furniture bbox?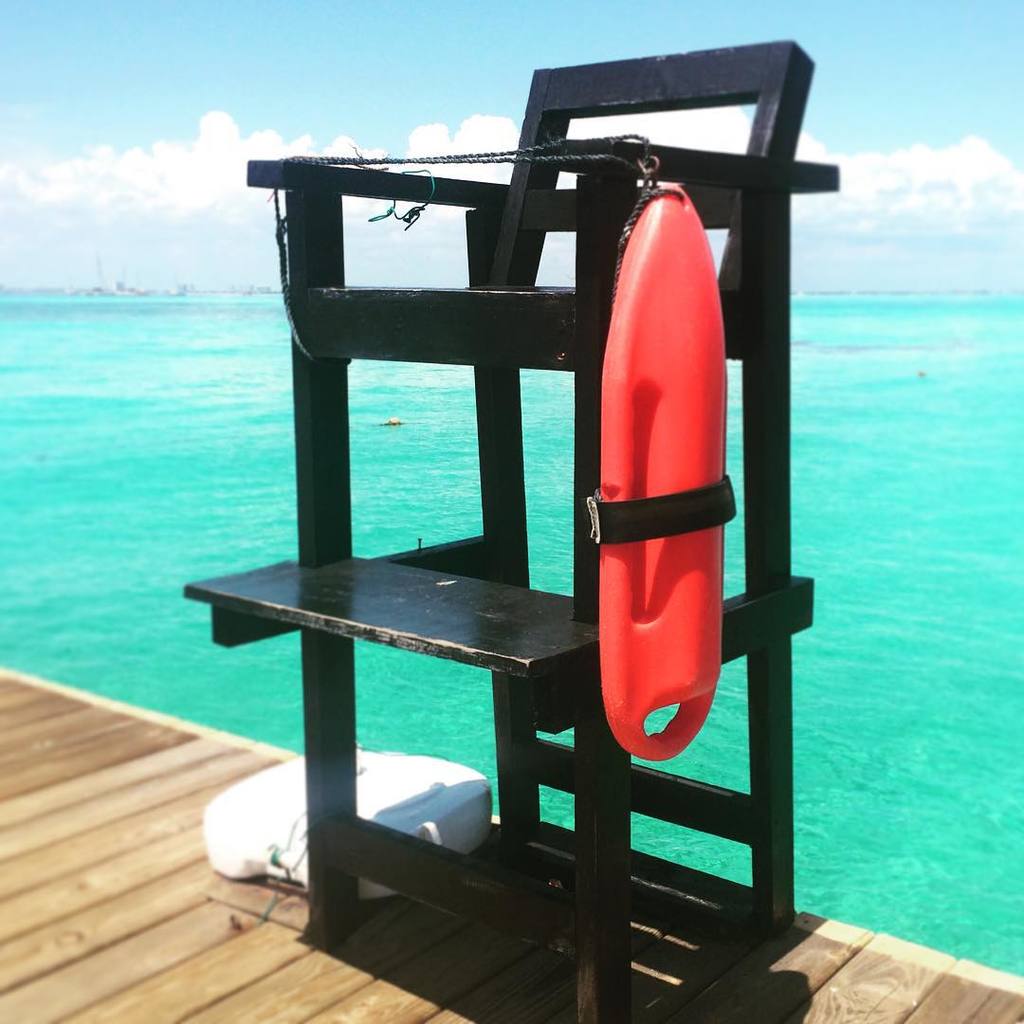
[183,38,840,1023]
